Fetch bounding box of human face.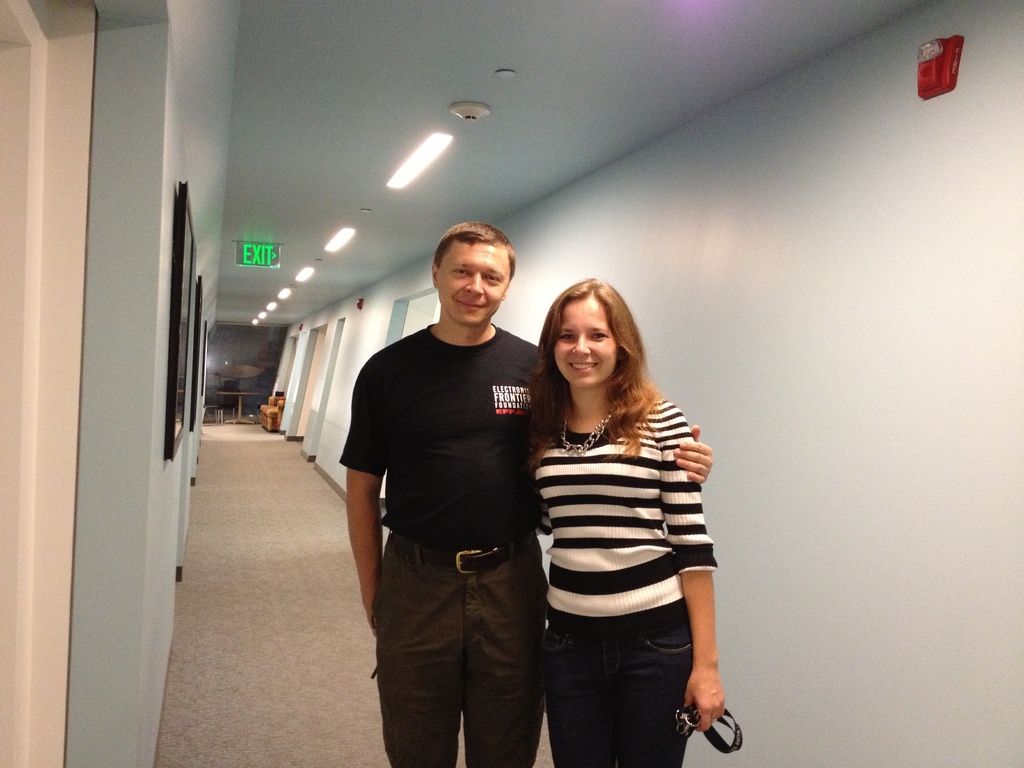
Bbox: <box>556,294,622,387</box>.
